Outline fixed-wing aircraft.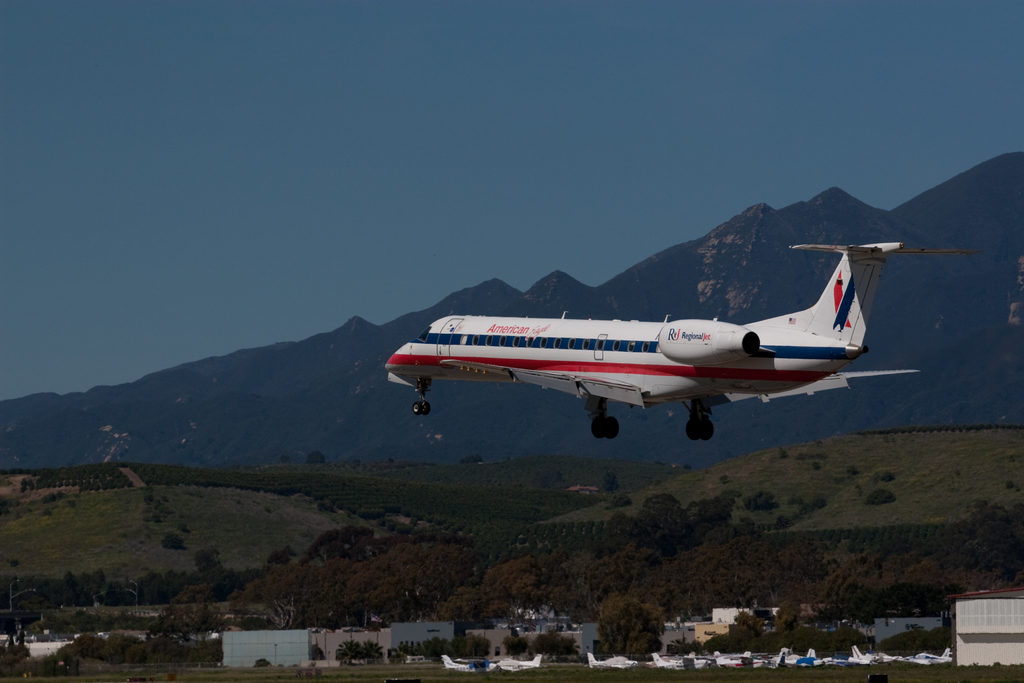
Outline: 385,240,979,440.
